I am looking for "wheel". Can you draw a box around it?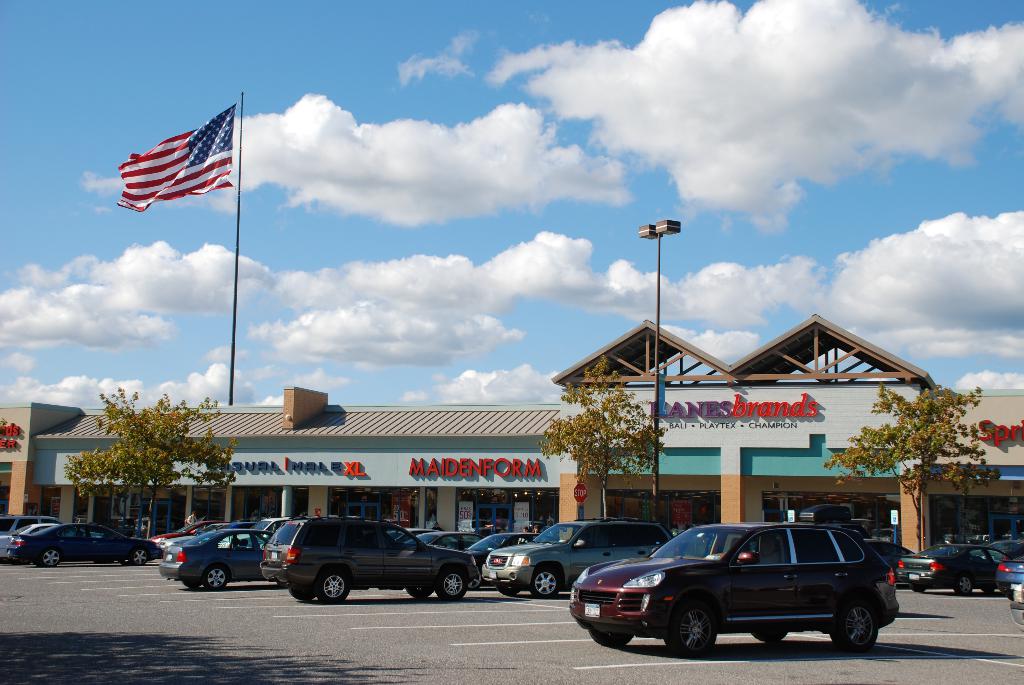
Sure, the bounding box is x1=537 y1=565 x2=561 y2=597.
